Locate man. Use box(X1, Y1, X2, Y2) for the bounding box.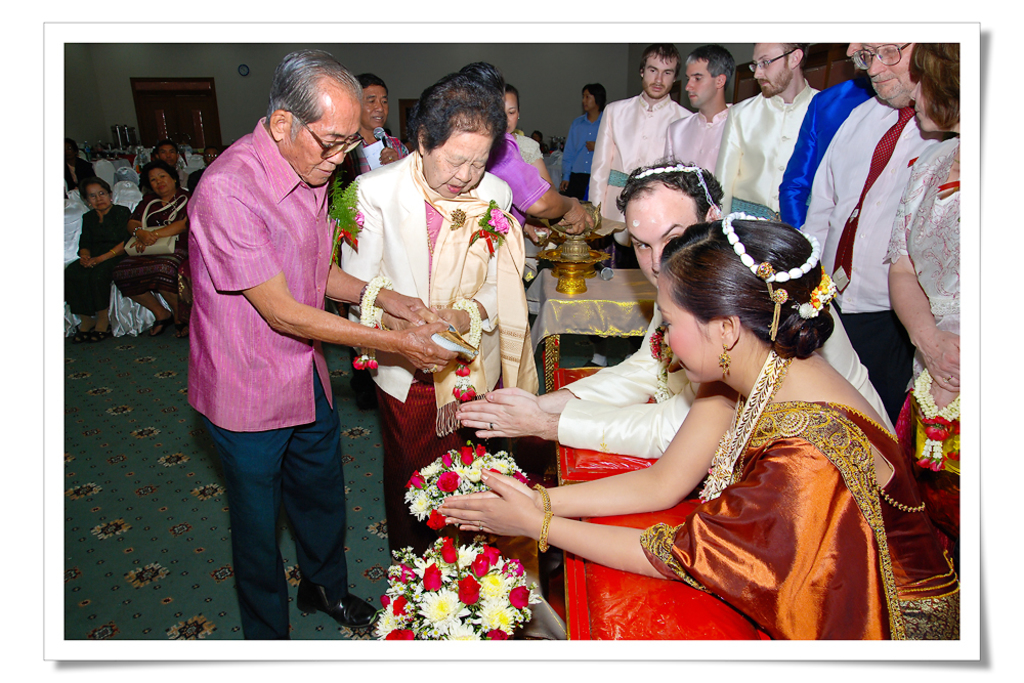
box(458, 153, 899, 460).
